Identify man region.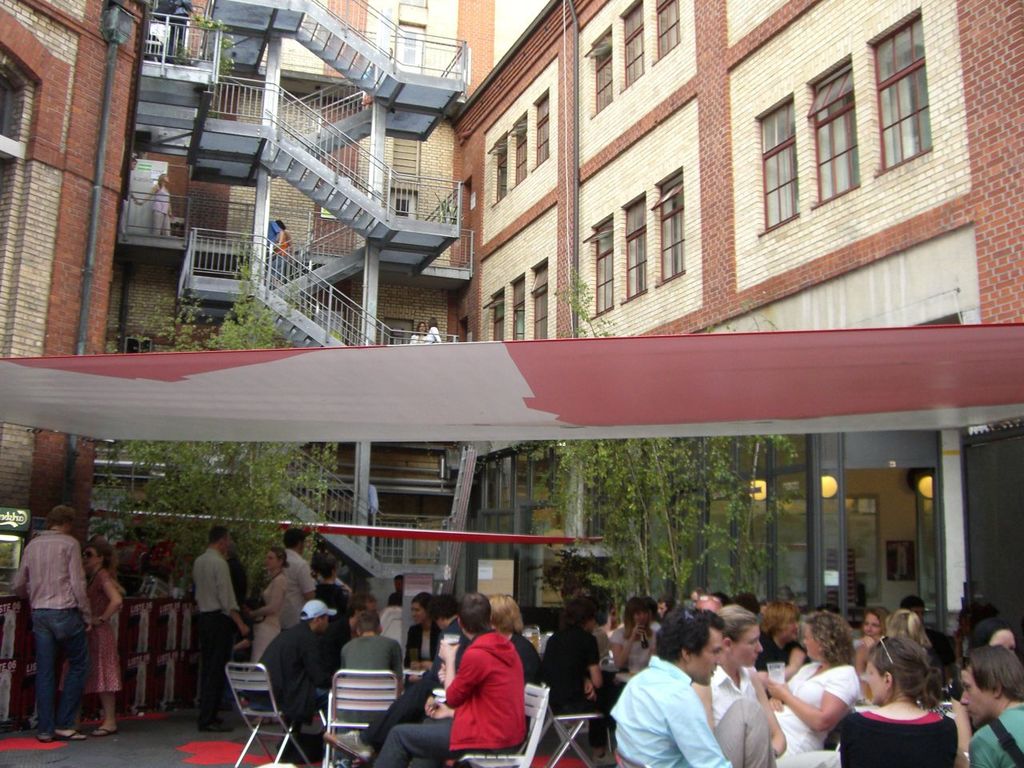
Region: 268:218:284:257.
